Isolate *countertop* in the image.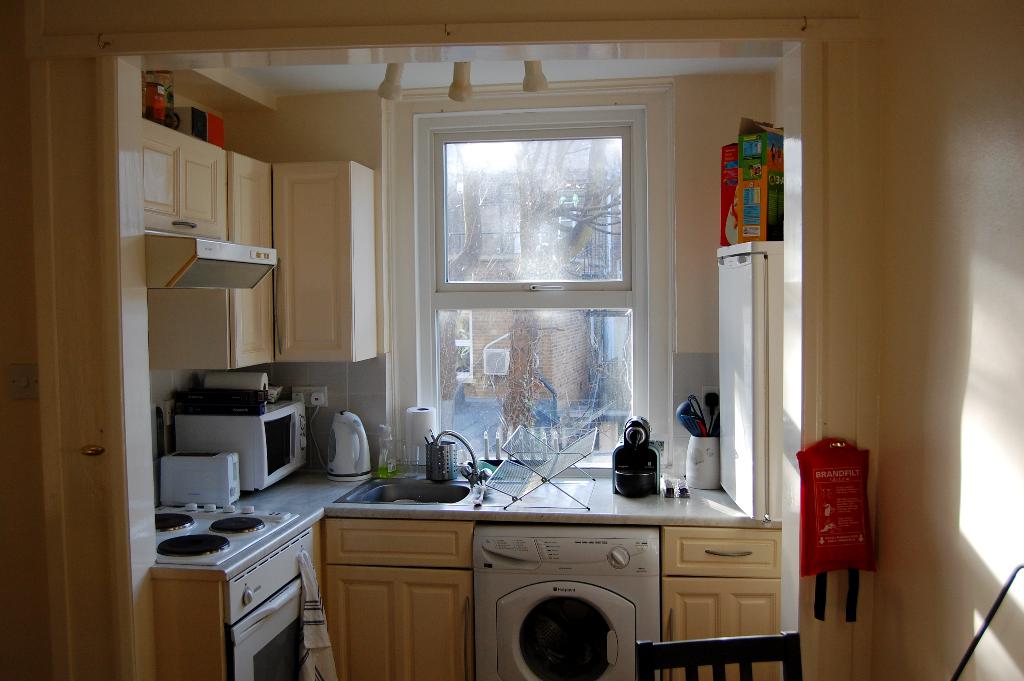
Isolated region: <region>151, 472, 749, 568</region>.
